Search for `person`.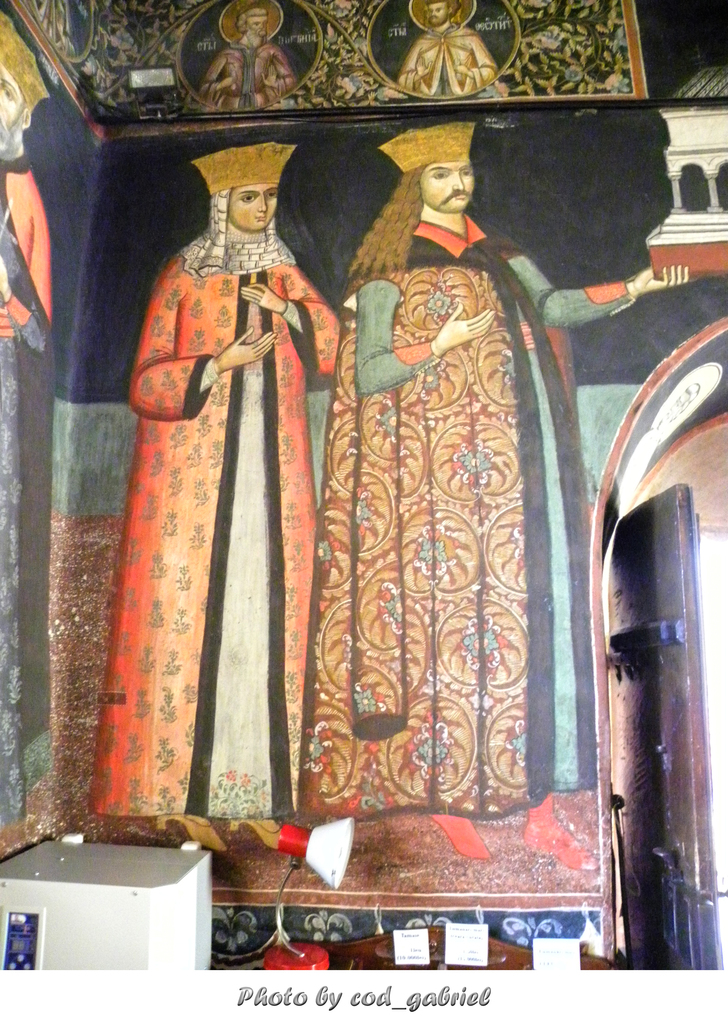
Found at <bbox>299, 104, 593, 916</bbox>.
